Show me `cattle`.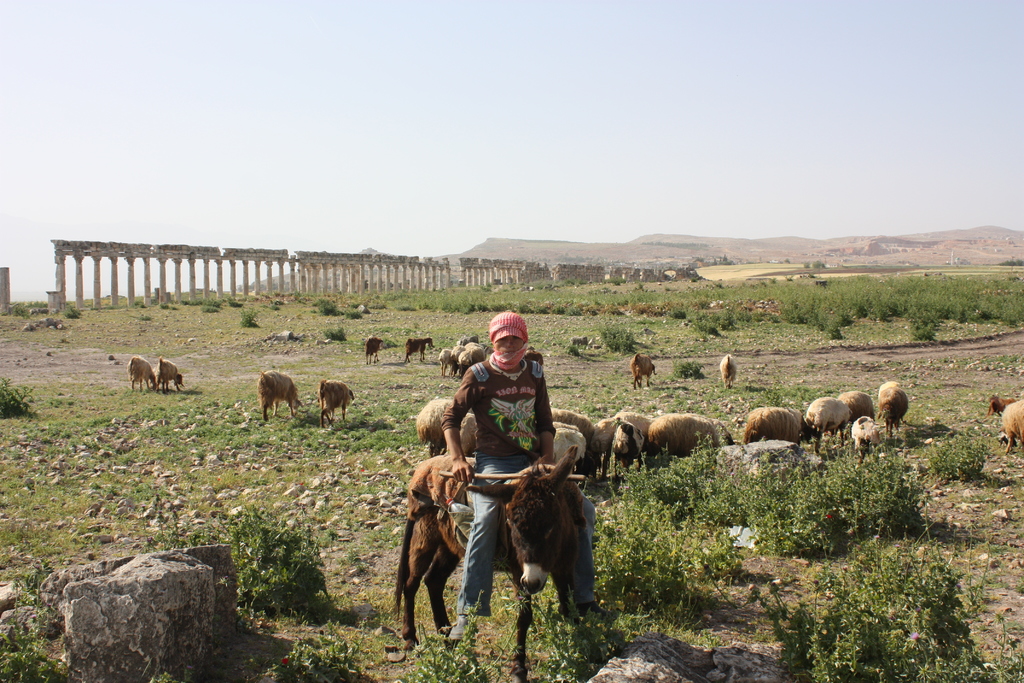
`cattle` is here: box=[460, 413, 478, 457].
